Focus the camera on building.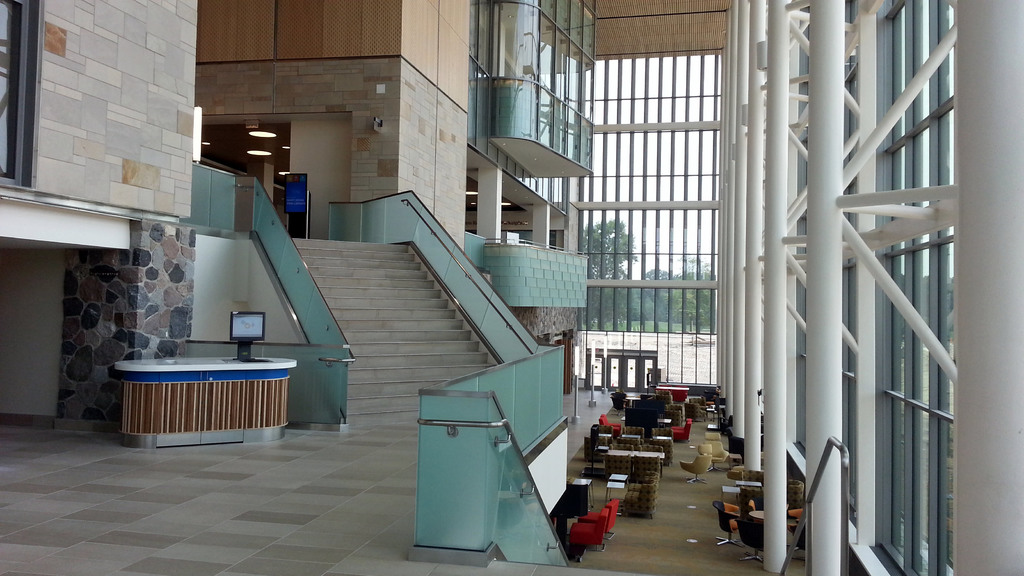
Focus region: <box>671,242,716,276</box>.
